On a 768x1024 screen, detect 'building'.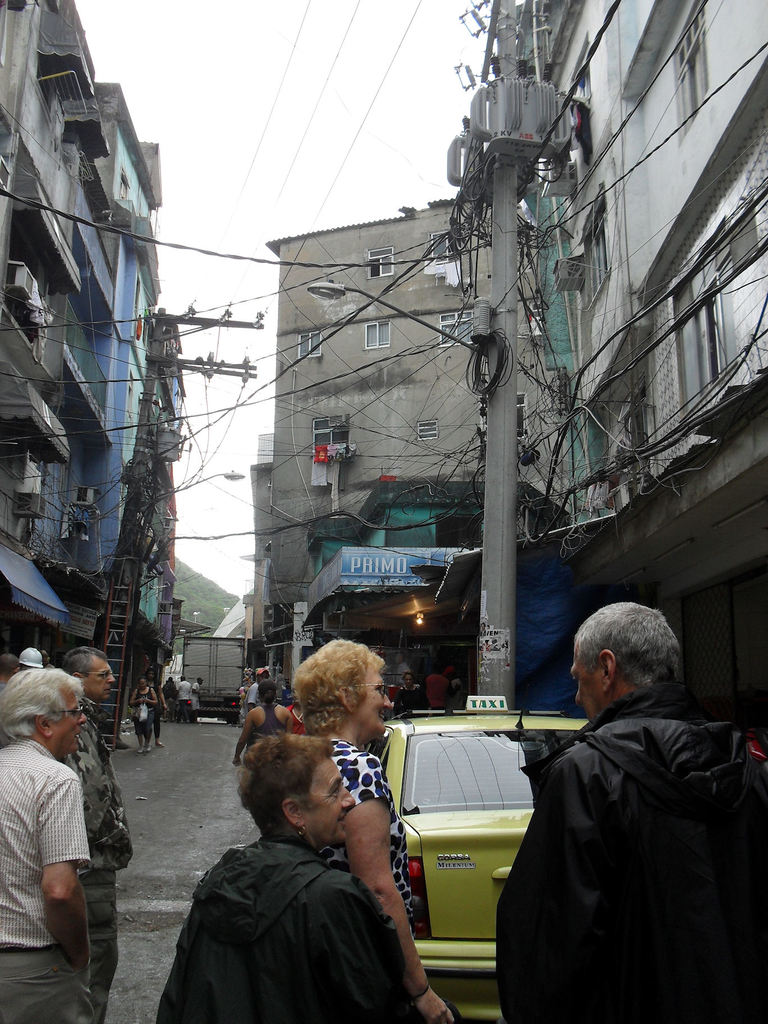
0, 0, 176, 761.
